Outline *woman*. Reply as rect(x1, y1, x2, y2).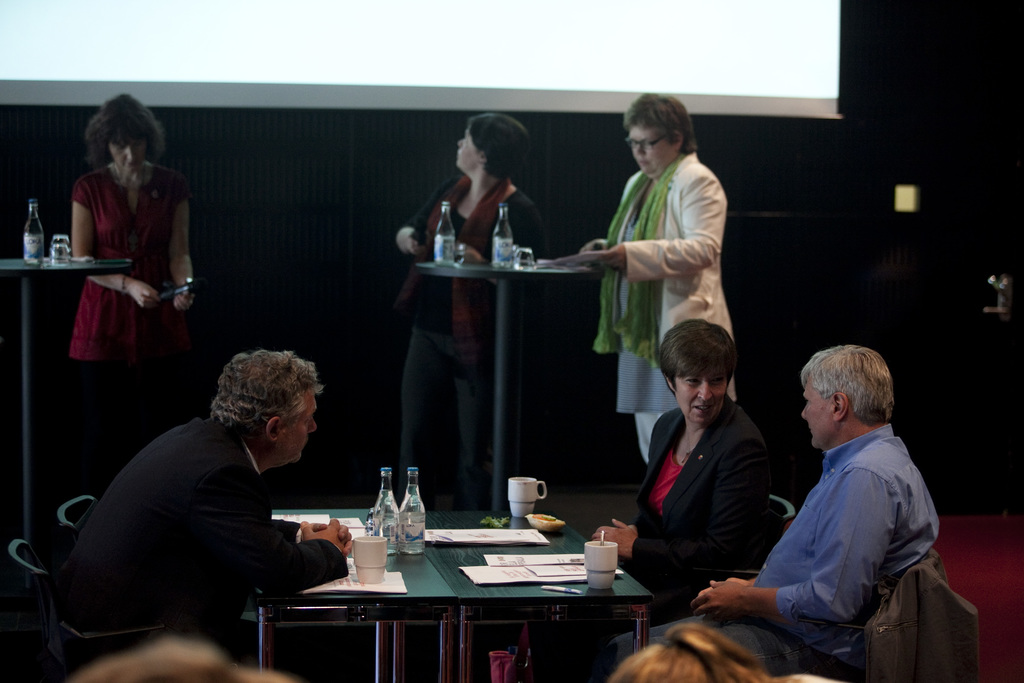
rect(392, 112, 550, 507).
